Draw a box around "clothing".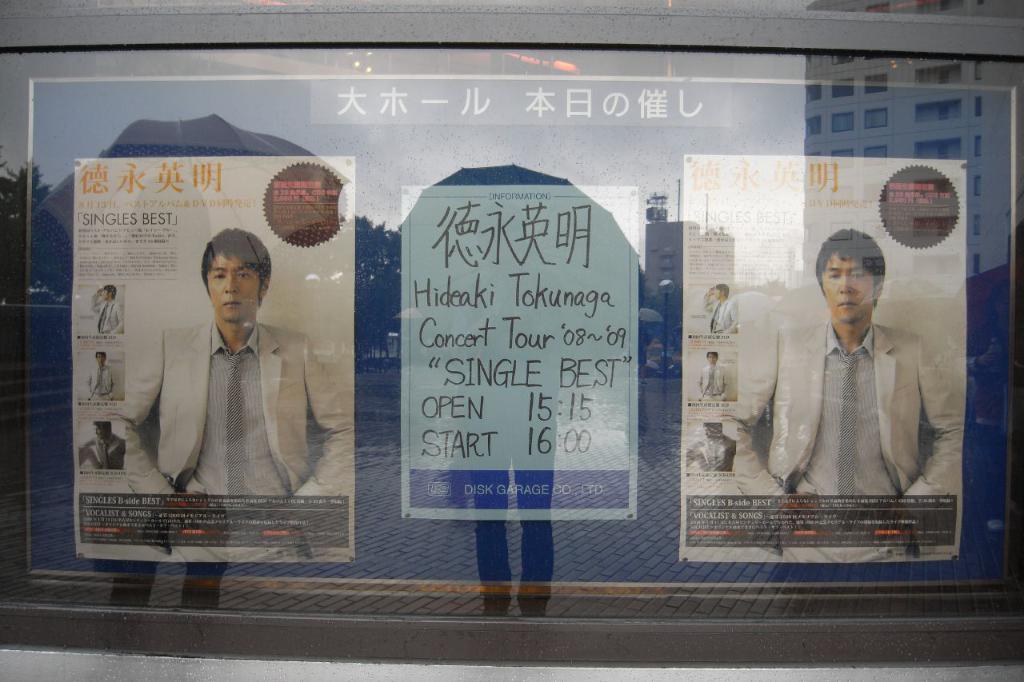
<region>773, 290, 946, 516</region>.
